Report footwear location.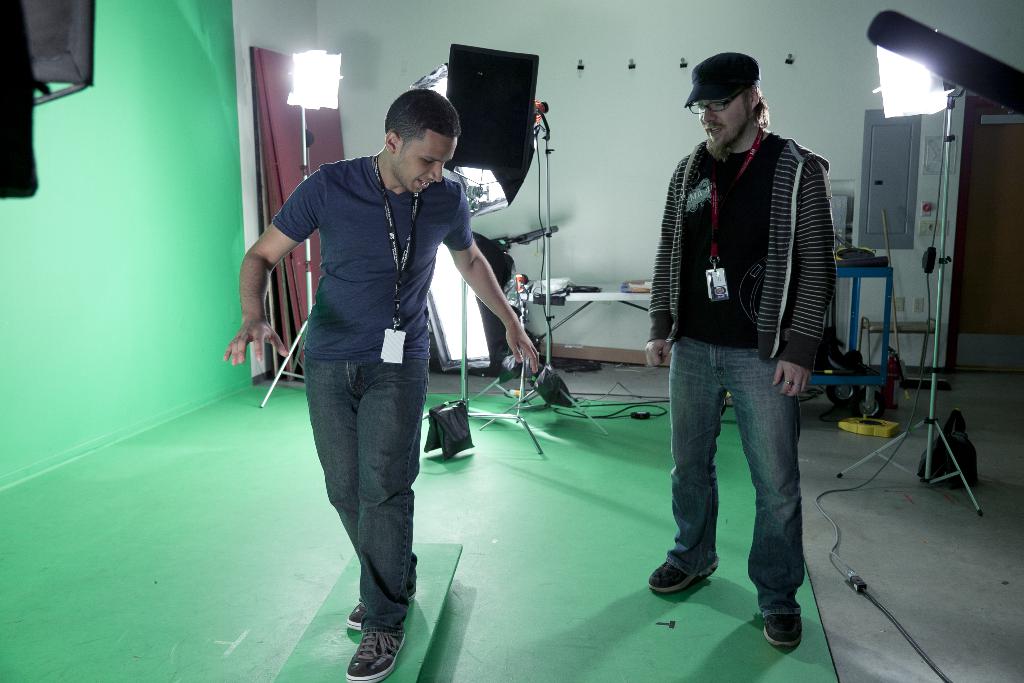
Report: (x1=758, y1=614, x2=803, y2=648).
